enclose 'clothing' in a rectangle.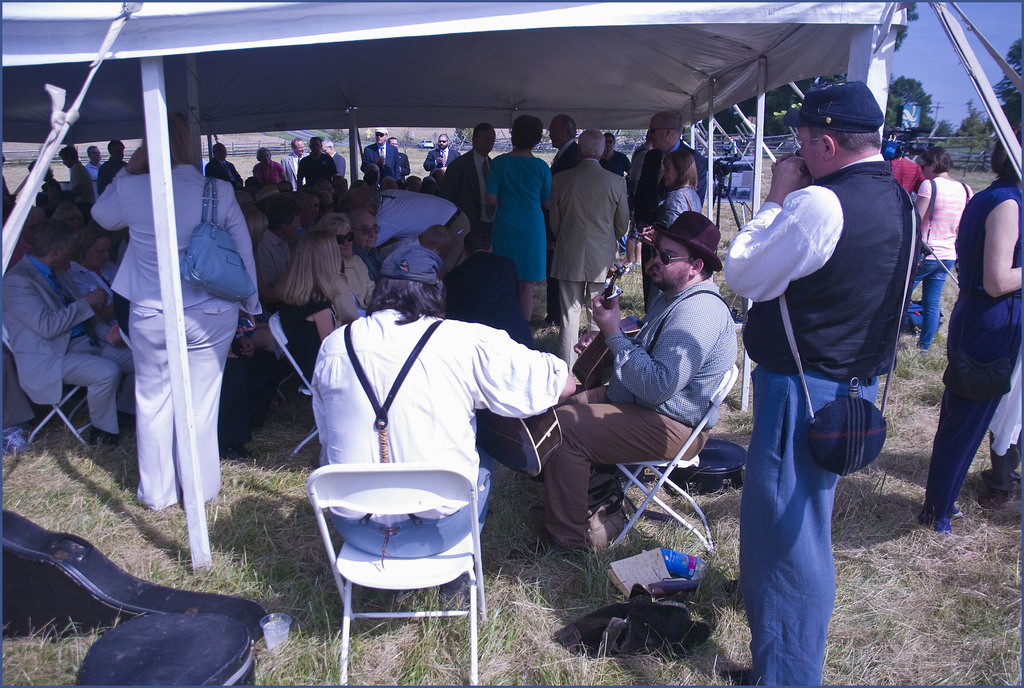
box(913, 173, 972, 353).
